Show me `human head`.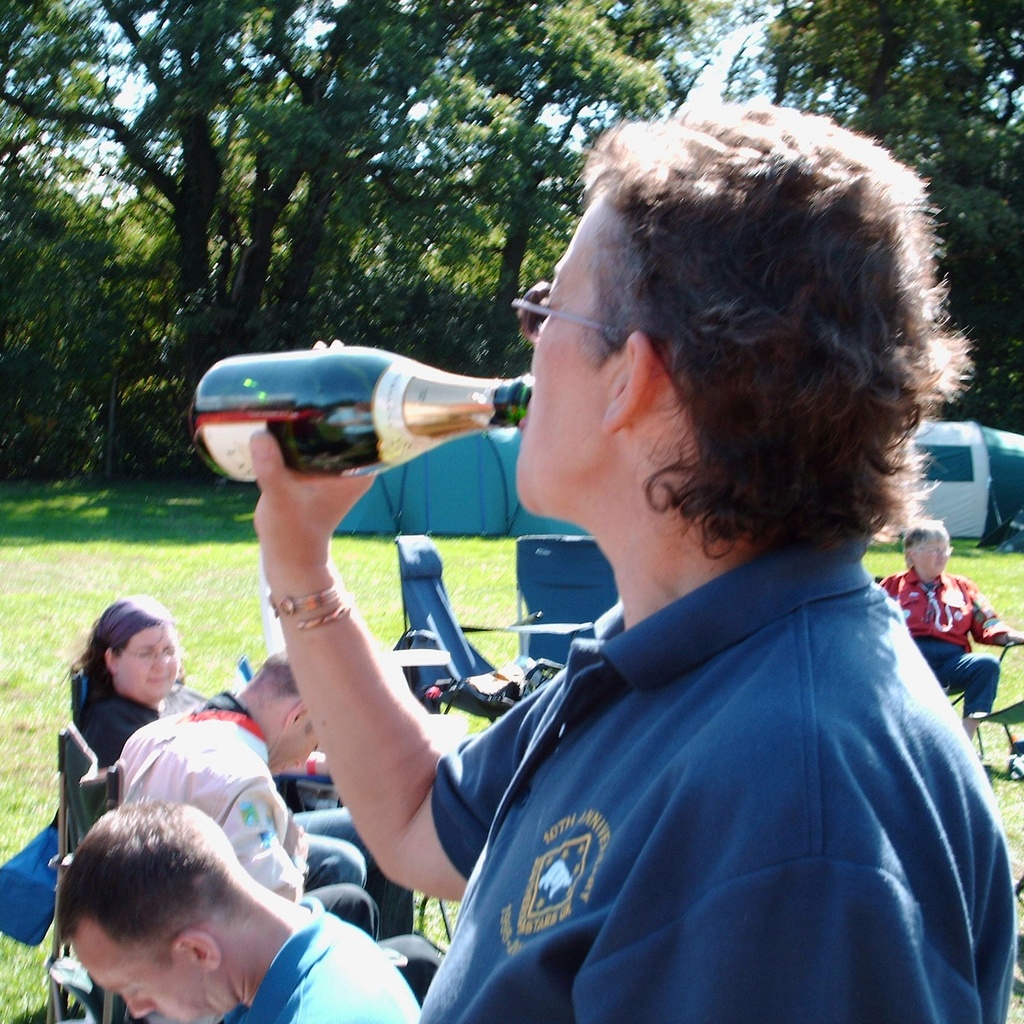
`human head` is here: <box>901,524,948,580</box>.
